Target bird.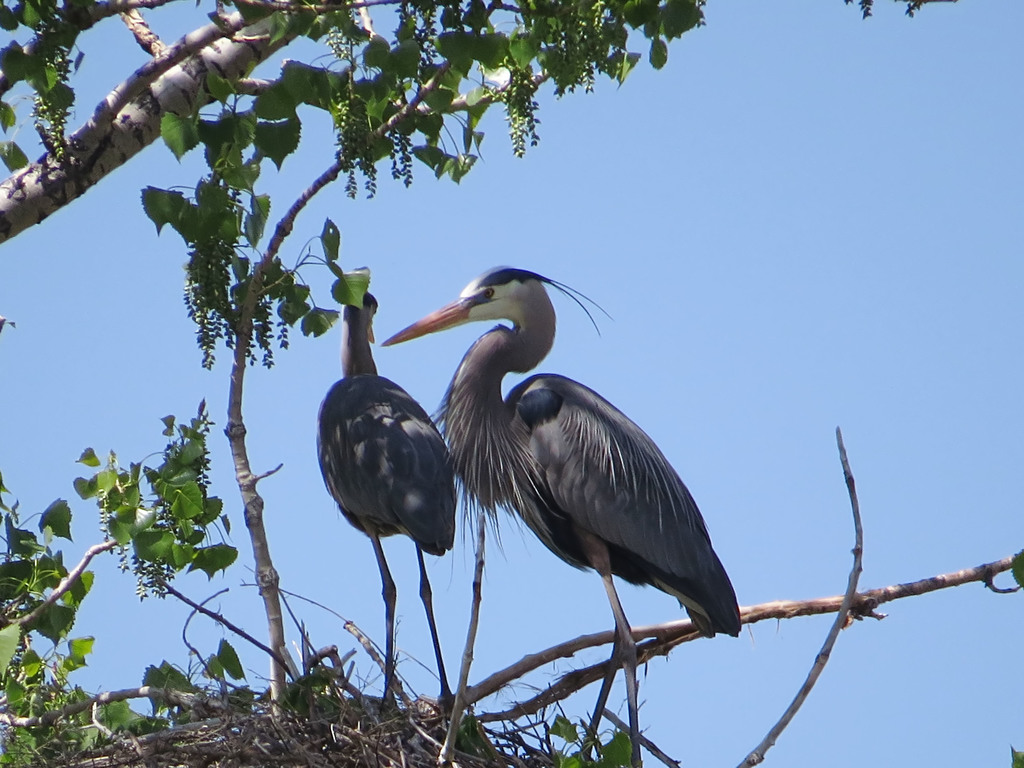
Target region: bbox=[312, 276, 452, 722].
